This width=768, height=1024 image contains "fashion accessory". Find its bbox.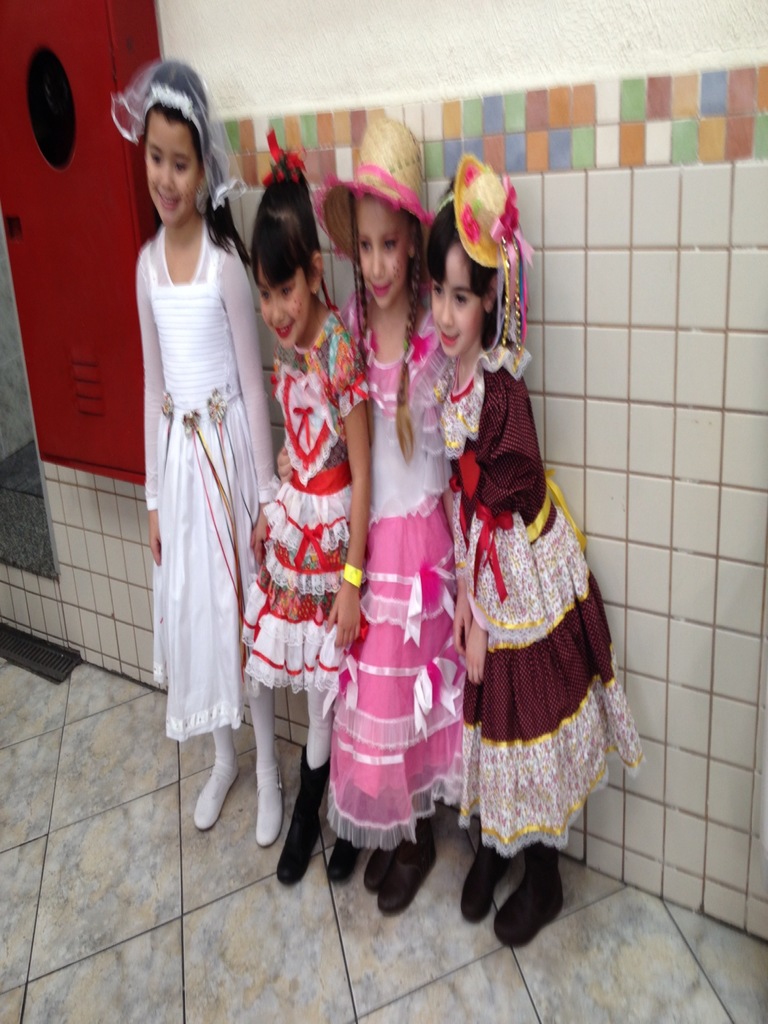
[x1=319, y1=108, x2=433, y2=264].
